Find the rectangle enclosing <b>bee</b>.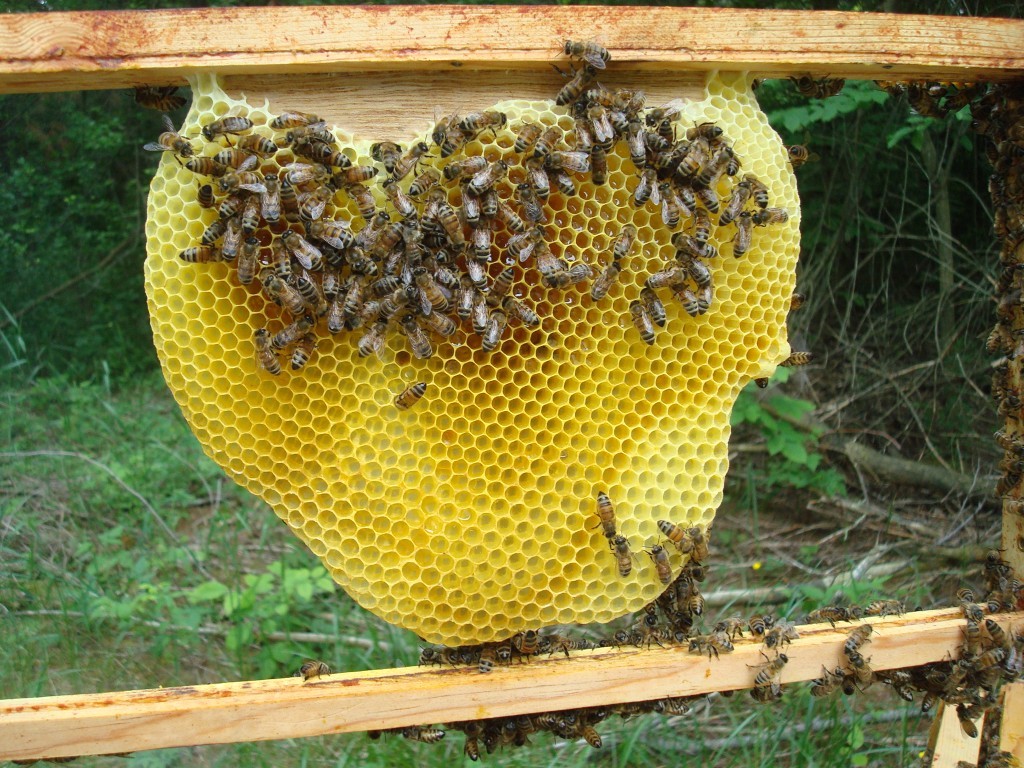
269,111,321,126.
